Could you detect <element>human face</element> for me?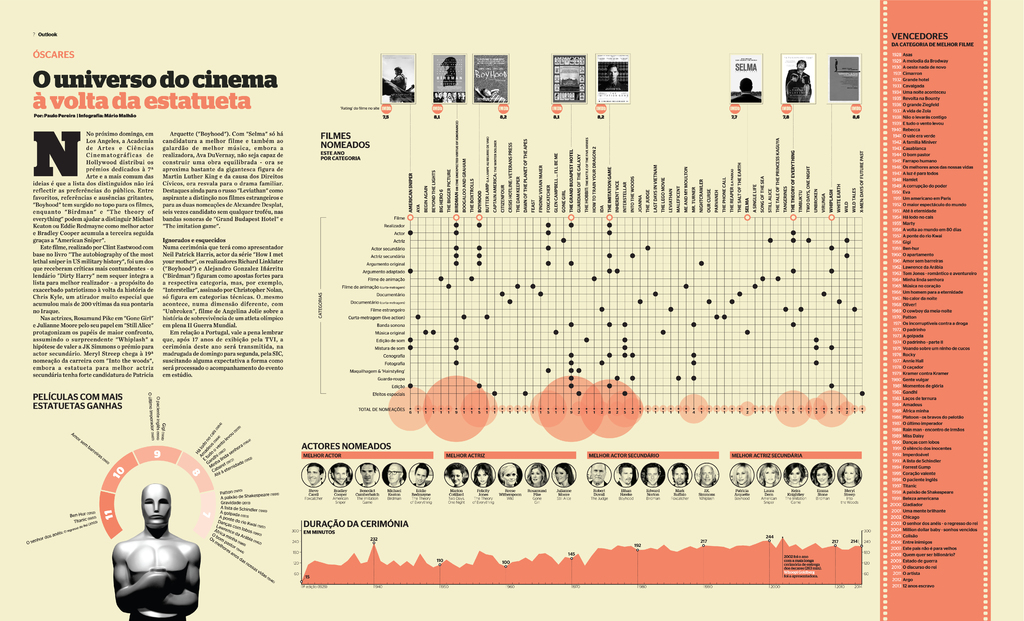
Detection result: 787,469,800,482.
